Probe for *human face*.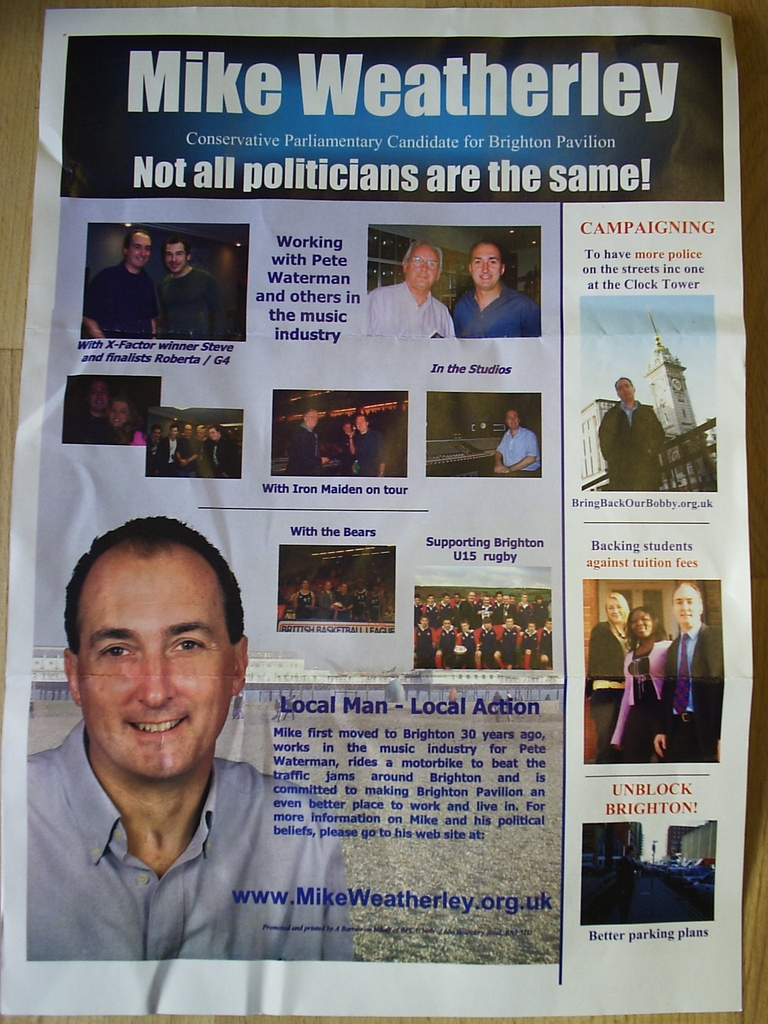
Probe result: detection(617, 378, 634, 397).
